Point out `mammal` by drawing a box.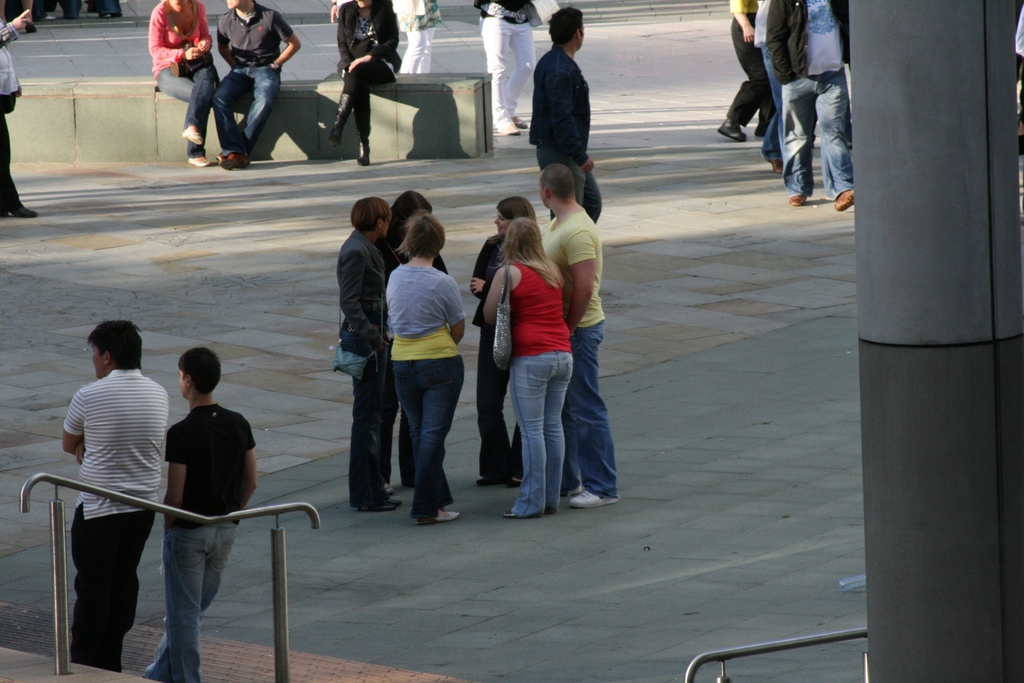
{"left": 527, "top": 1, "right": 605, "bottom": 220}.
